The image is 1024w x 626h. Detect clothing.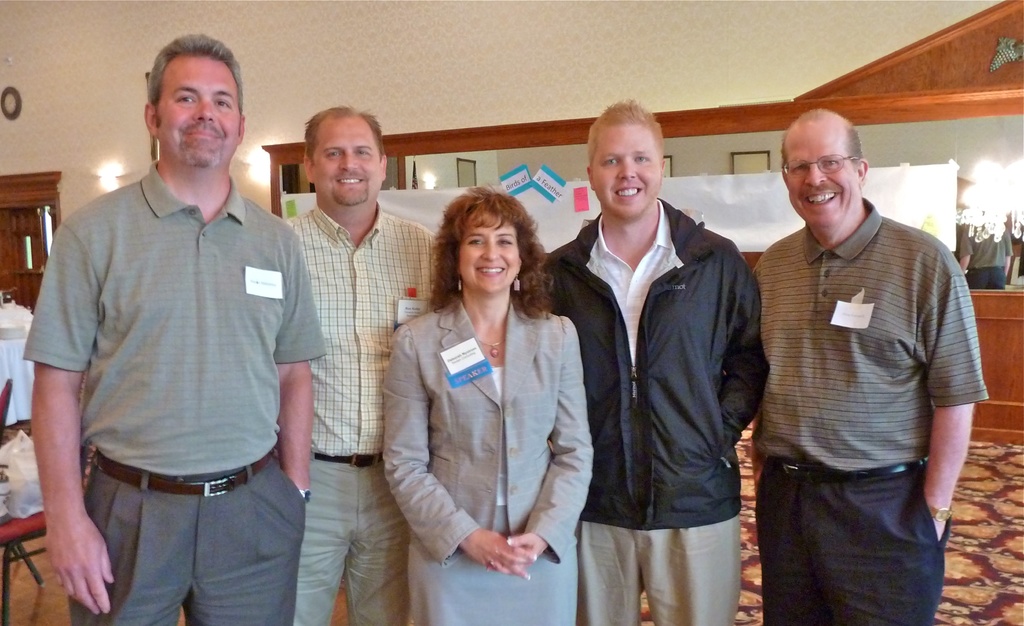
Detection: Rect(280, 207, 454, 625).
